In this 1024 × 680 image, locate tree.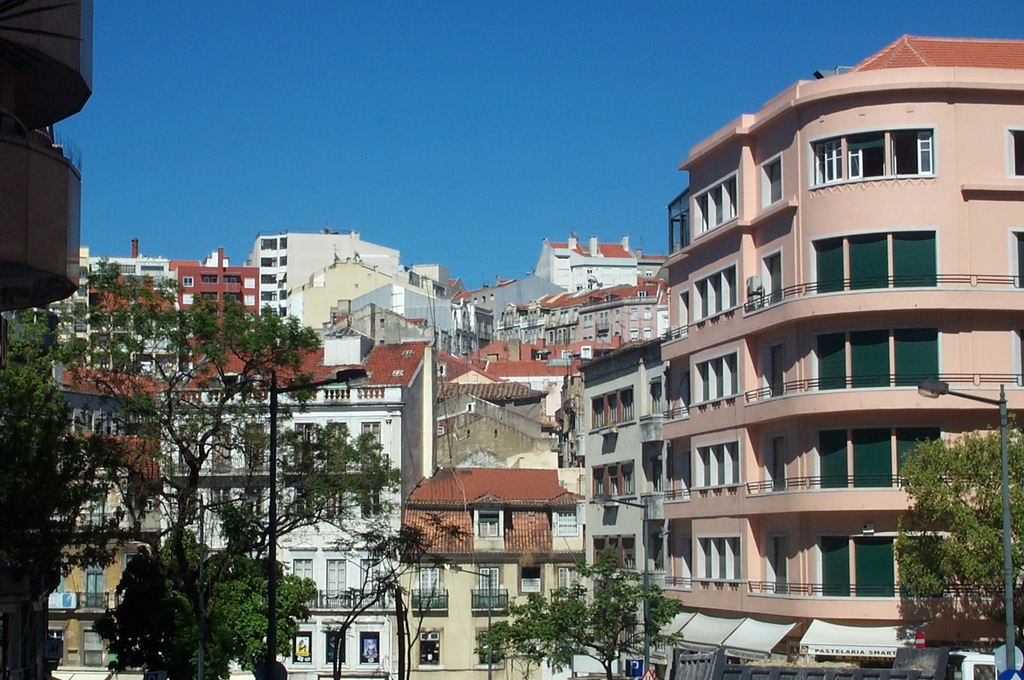
Bounding box: <bbox>61, 260, 341, 649</bbox>.
